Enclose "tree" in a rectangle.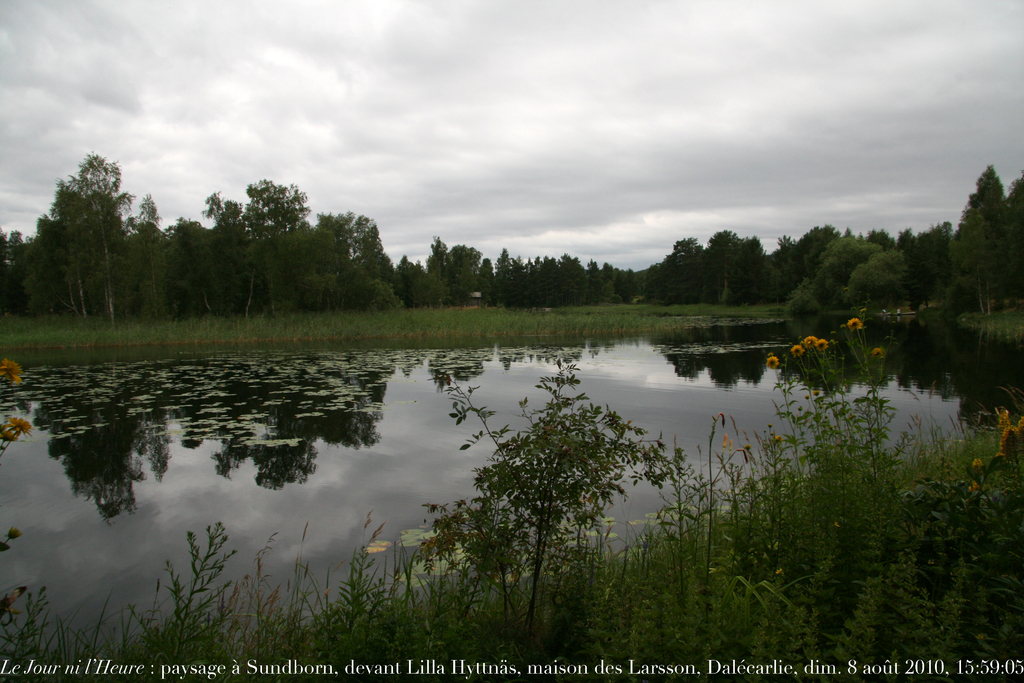
[22, 219, 81, 315].
